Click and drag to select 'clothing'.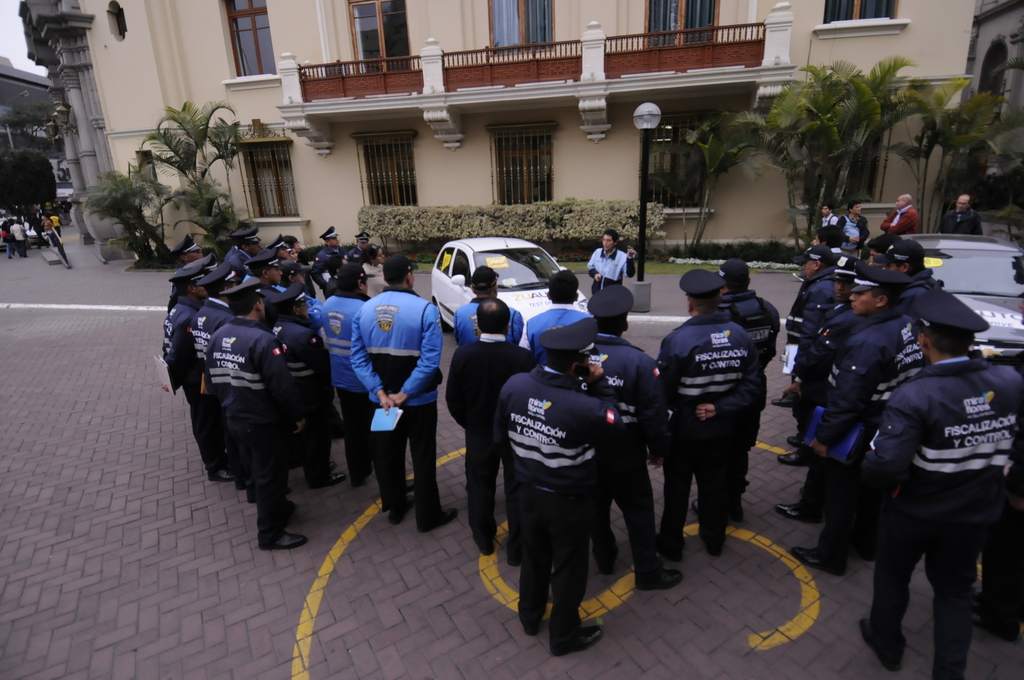
Selection: (x1=363, y1=257, x2=389, y2=298).
